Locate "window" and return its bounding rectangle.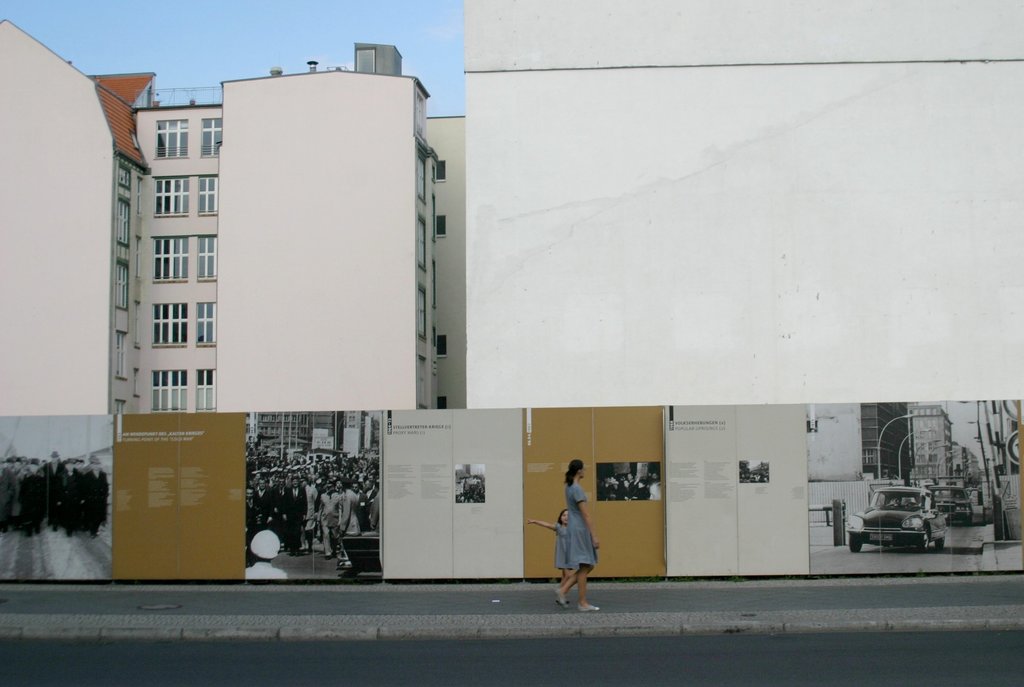
box=[419, 221, 429, 265].
